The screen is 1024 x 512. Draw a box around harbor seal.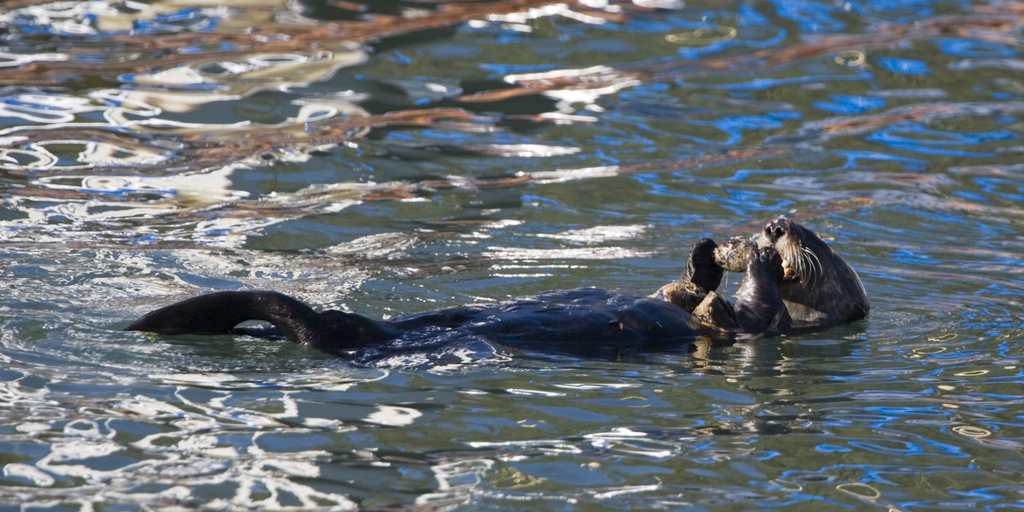
{"x1": 749, "y1": 219, "x2": 870, "y2": 321}.
